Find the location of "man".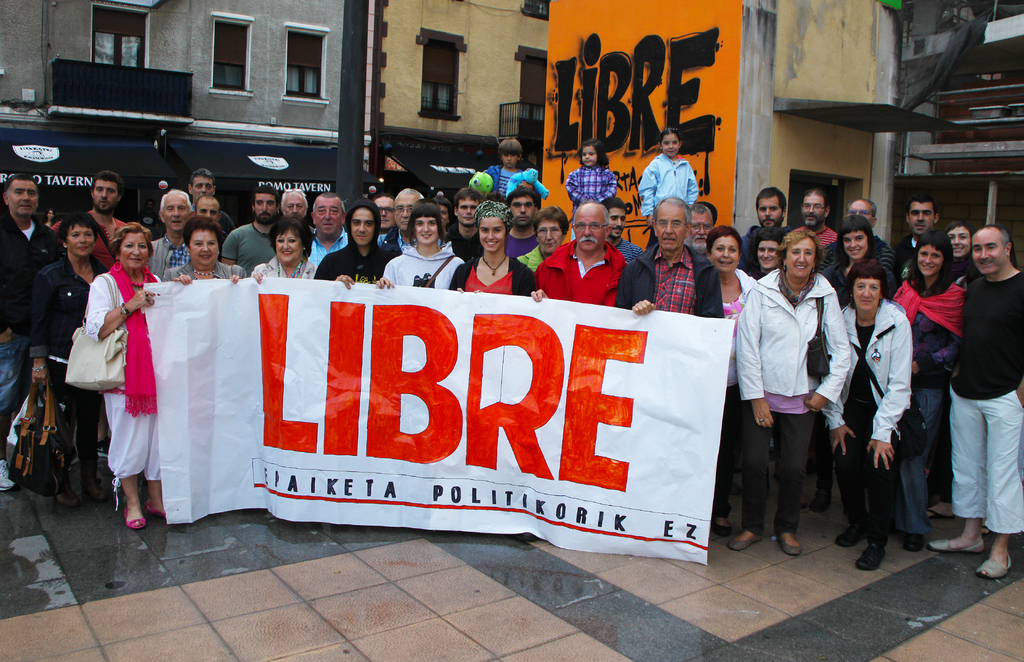
Location: (929,226,1023,577).
